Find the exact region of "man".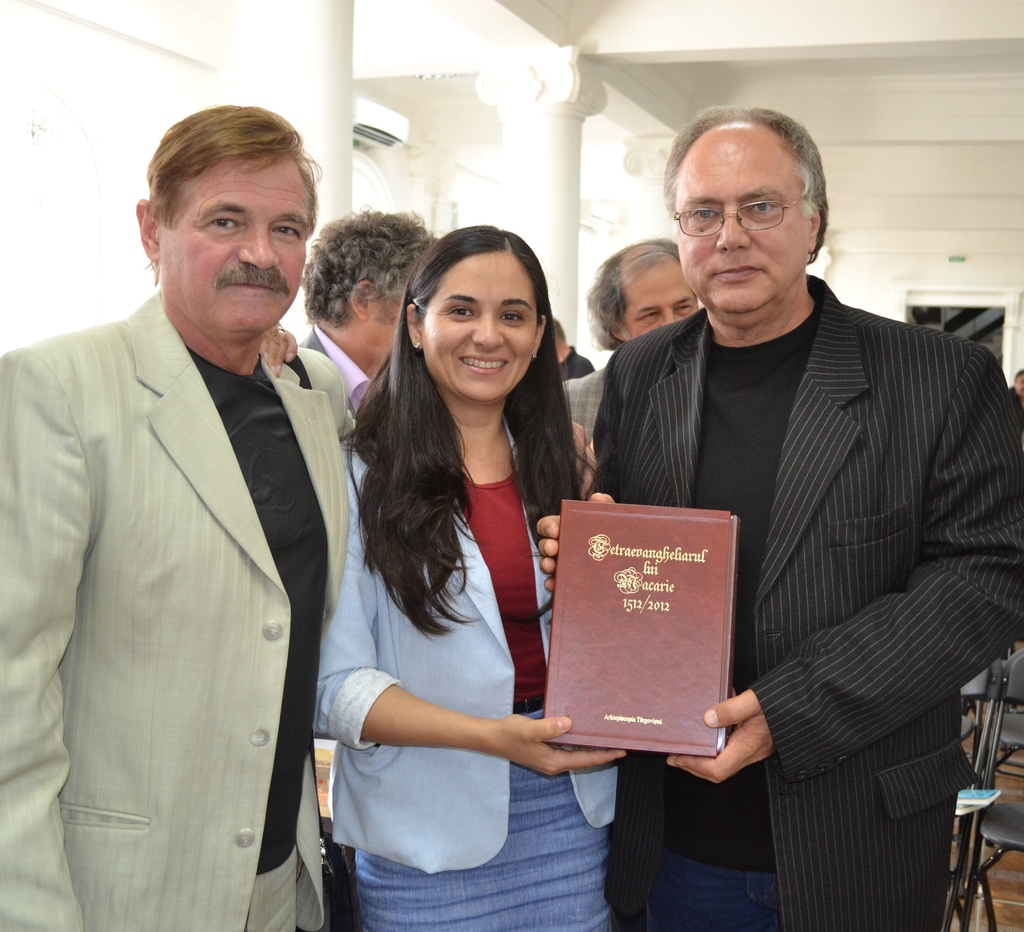
Exact region: rect(11, 109, 355, 926).
